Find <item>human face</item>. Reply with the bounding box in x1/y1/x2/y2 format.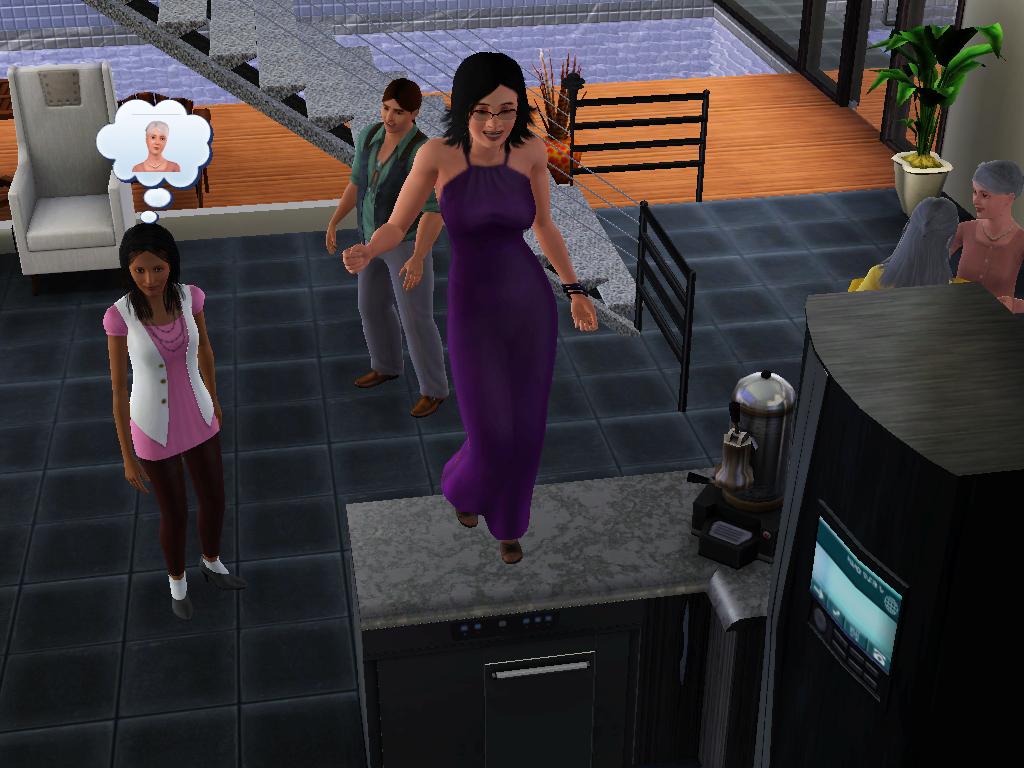
970/180/1006/218.
